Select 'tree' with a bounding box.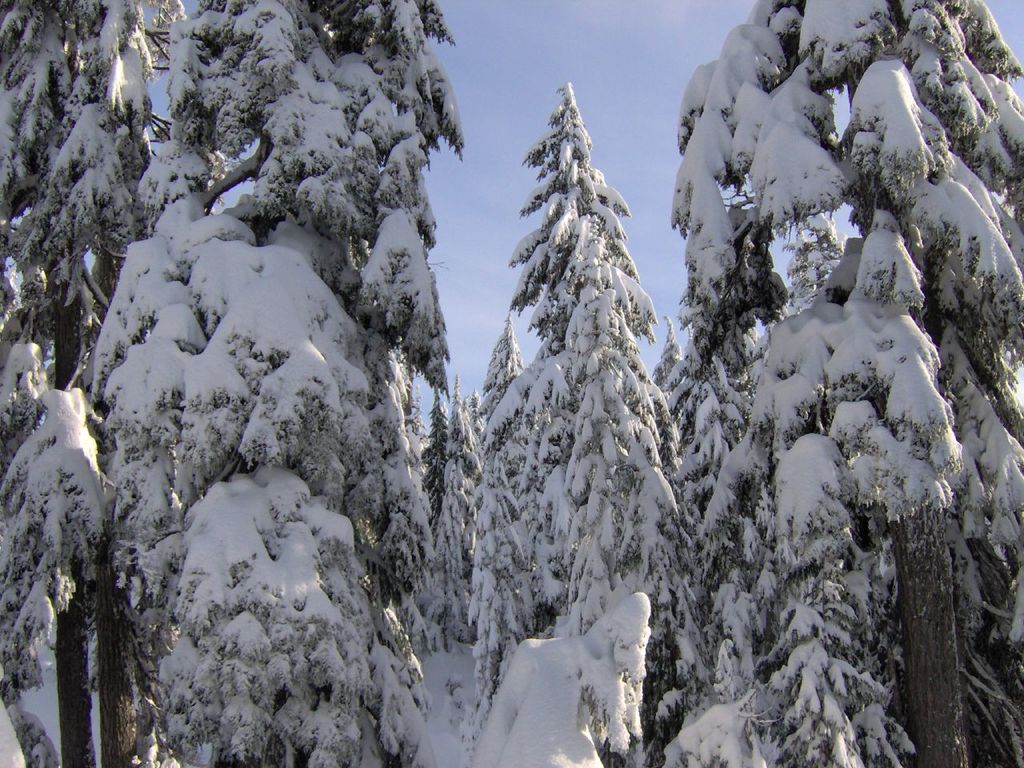
(left=0, top=0, right=451, bottom=767).
